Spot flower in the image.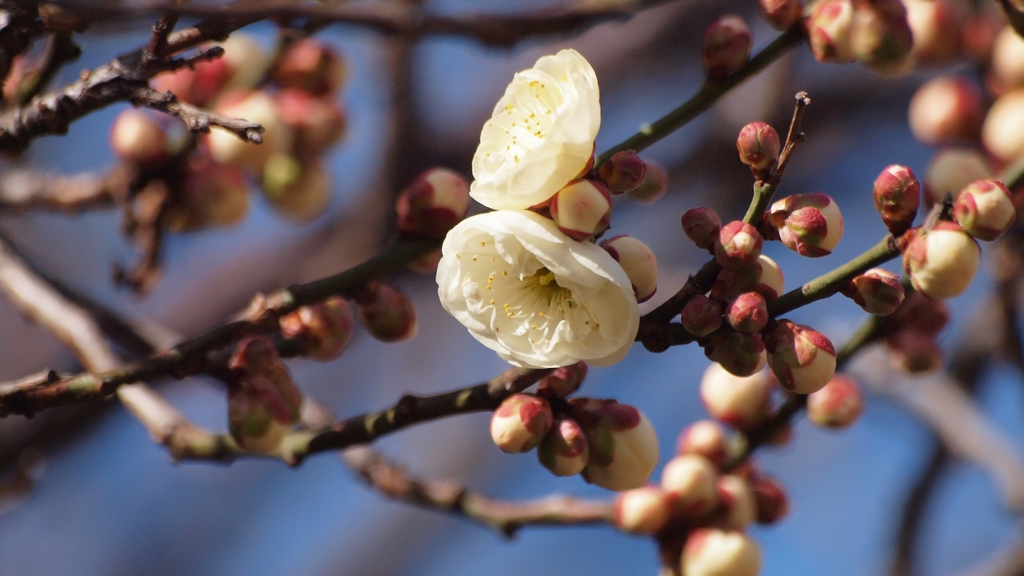
flower found at box=[463, 47, 595, 209].
